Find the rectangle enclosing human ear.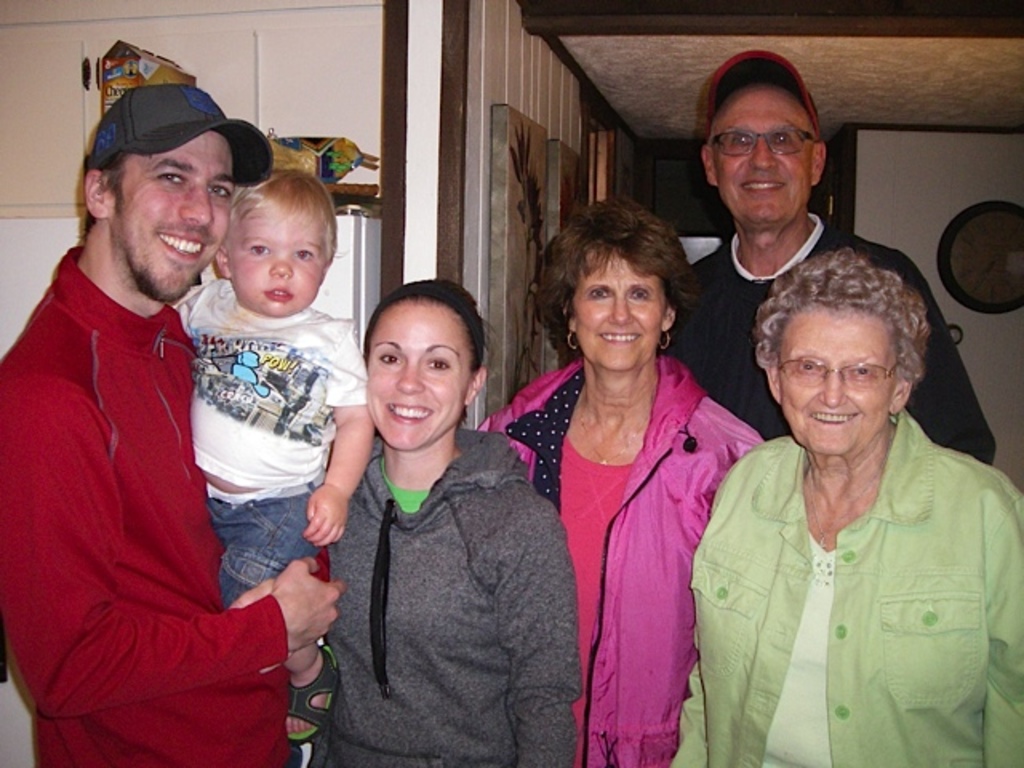
crop(811, 142, 826, 187).
